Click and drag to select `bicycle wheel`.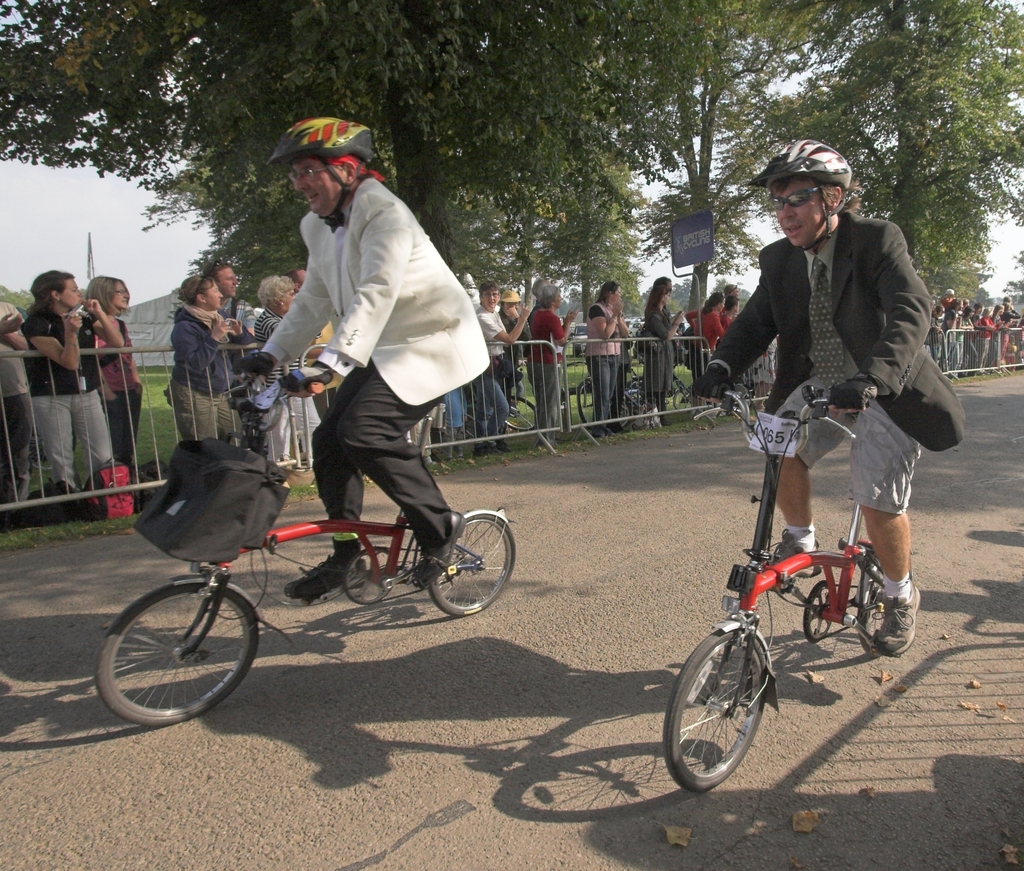
Selection: Rect(427, 510, 516, 619).
